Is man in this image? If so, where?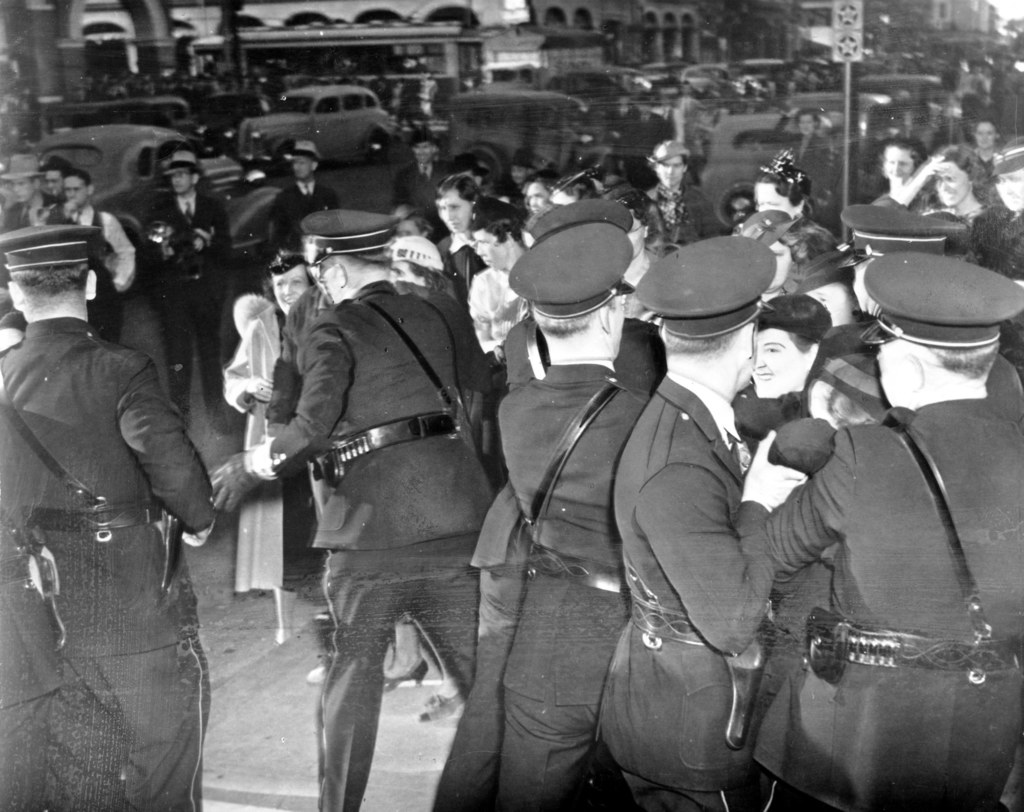
Yes, at detection(593, 228, 810, 733).
